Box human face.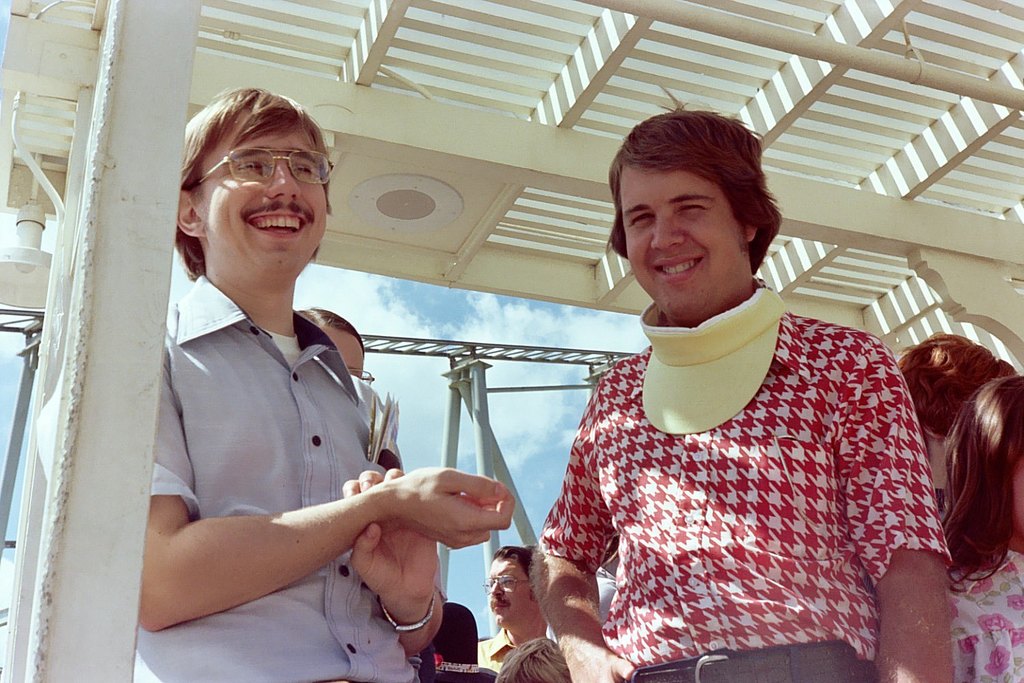
locate(625, 160, 751, 318).
